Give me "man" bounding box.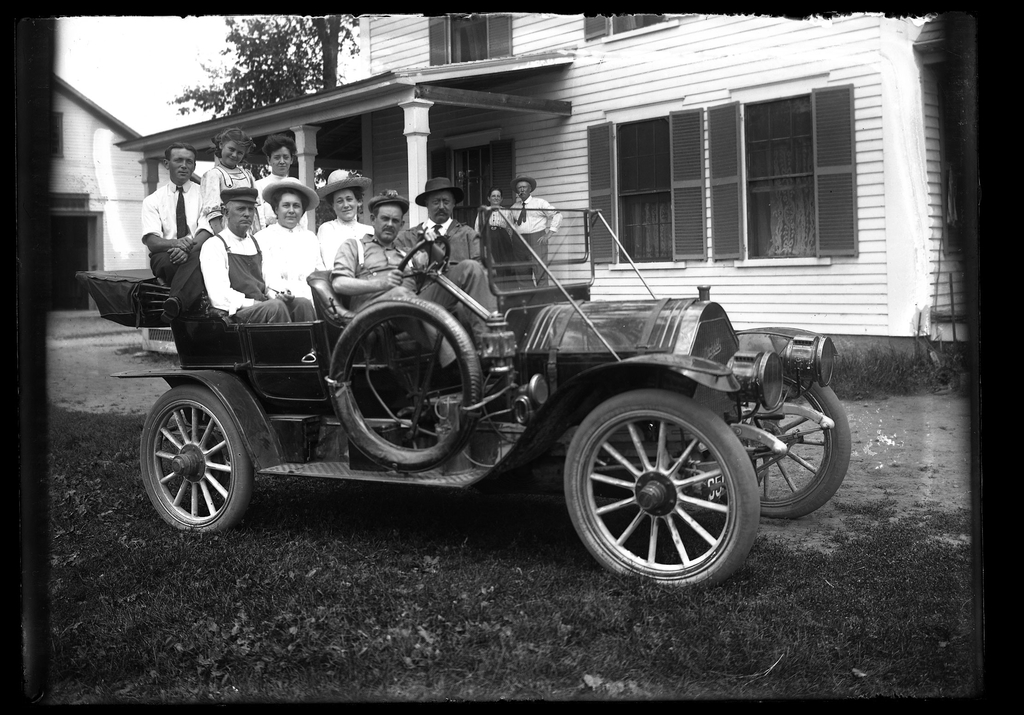
bbox=(140, 142, 211, 324).
